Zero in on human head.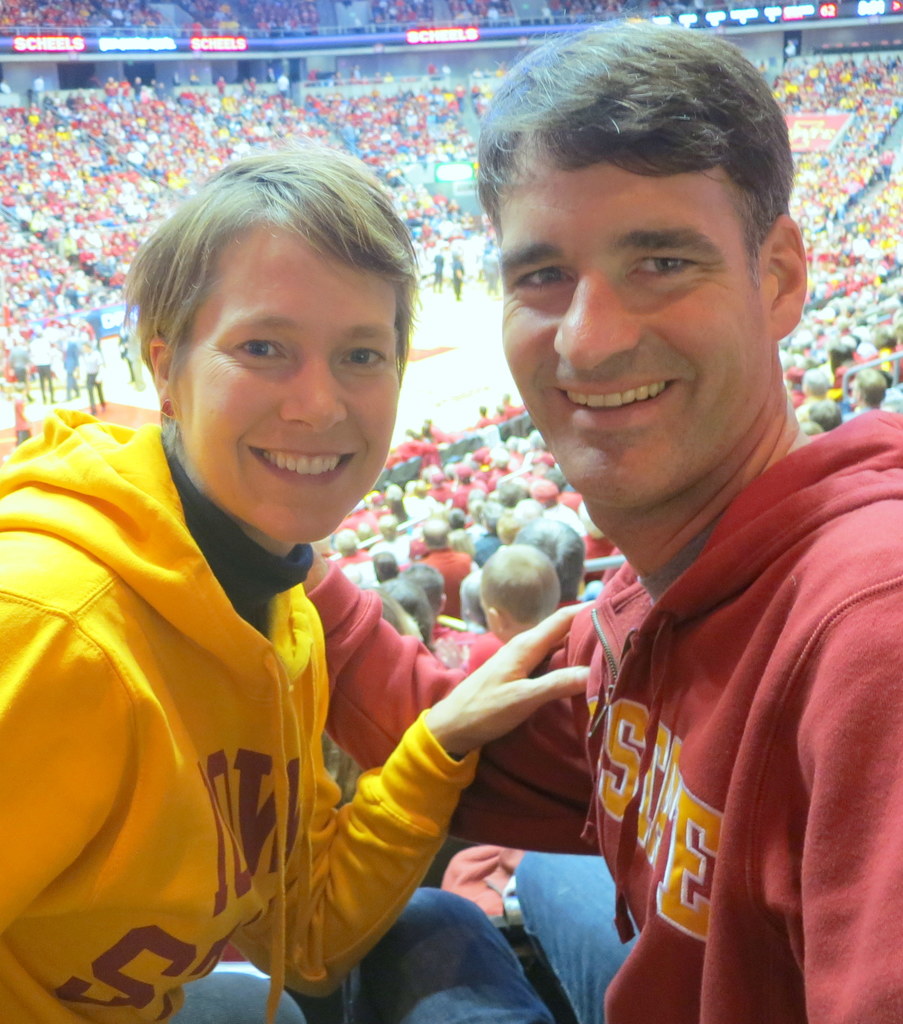
Zeroed in: (x1=421, y1=518, x2=449, y2=548).
